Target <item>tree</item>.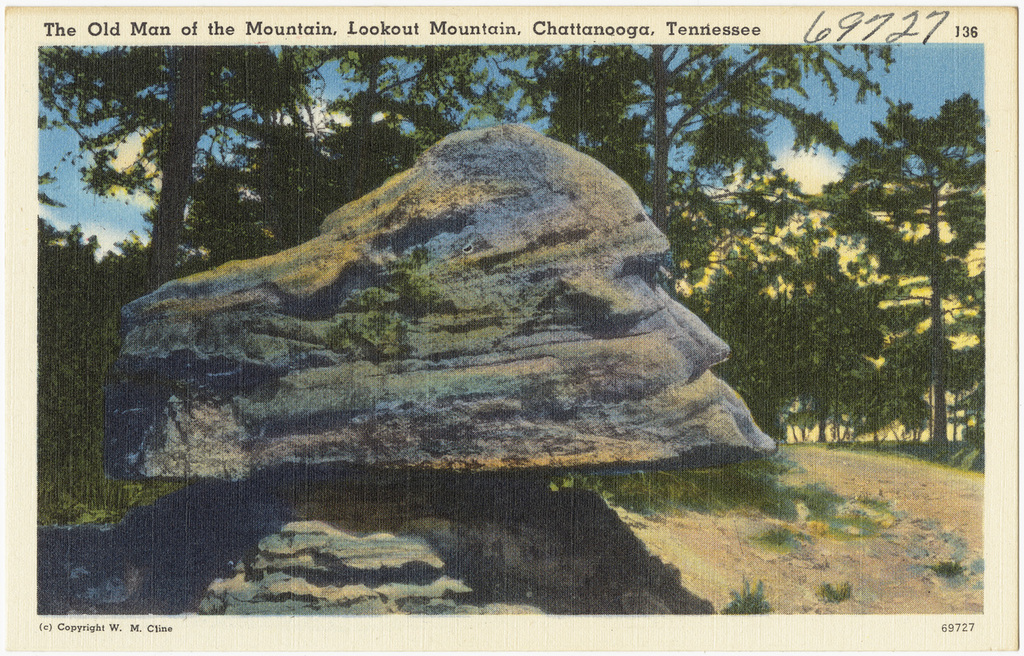
Target region: [x1=38, y1=46, x2=347, y2=285].
